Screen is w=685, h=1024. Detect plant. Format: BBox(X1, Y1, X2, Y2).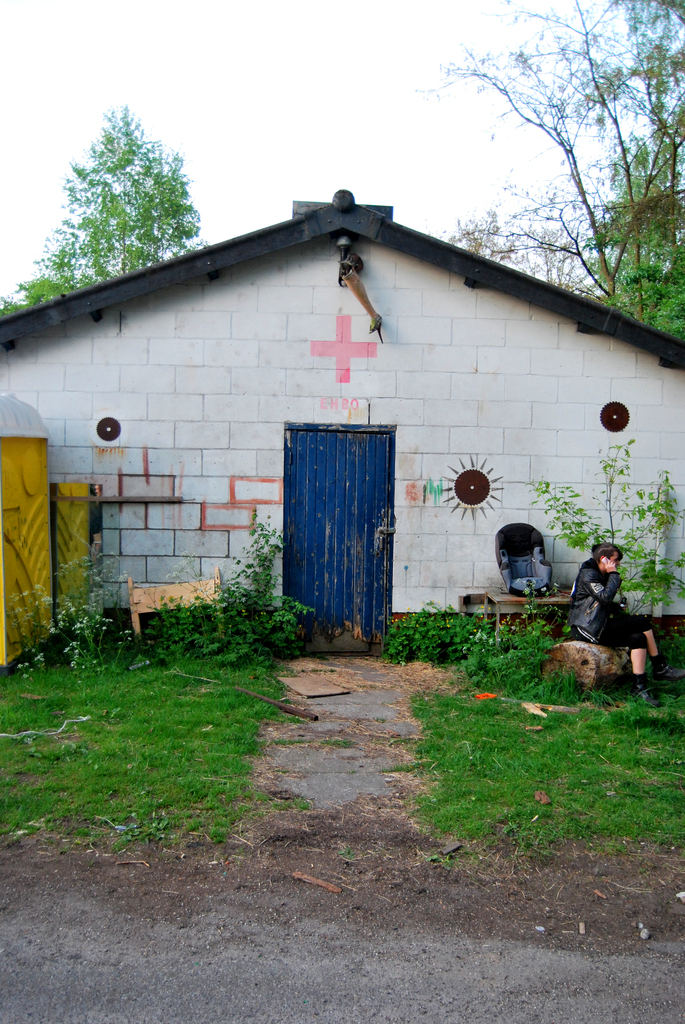
BBox(618, 610, 684, 699).
